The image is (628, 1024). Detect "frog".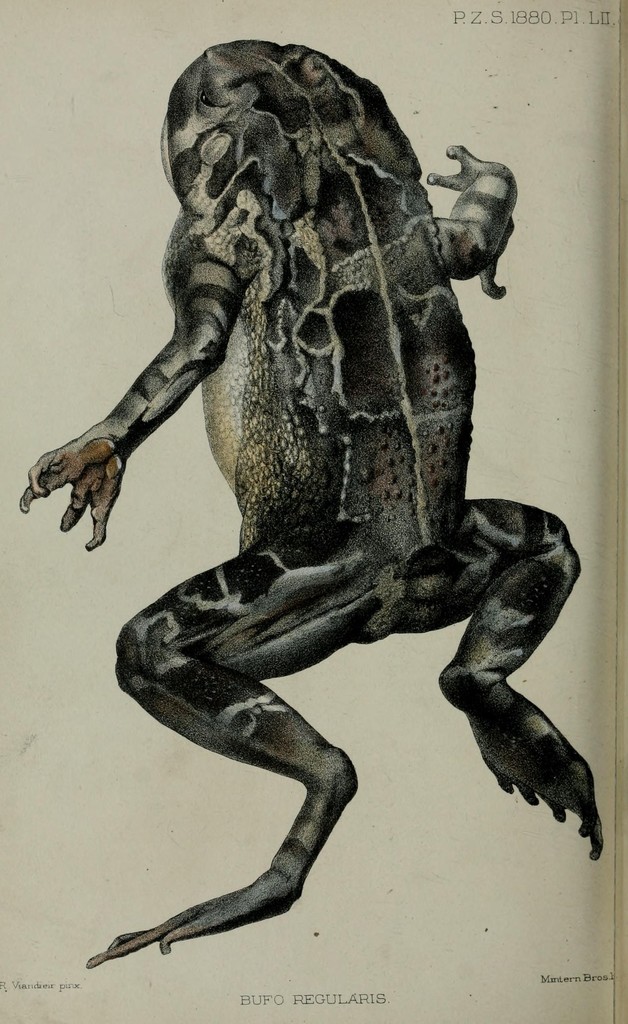
Detection: 24:40:602:968.
